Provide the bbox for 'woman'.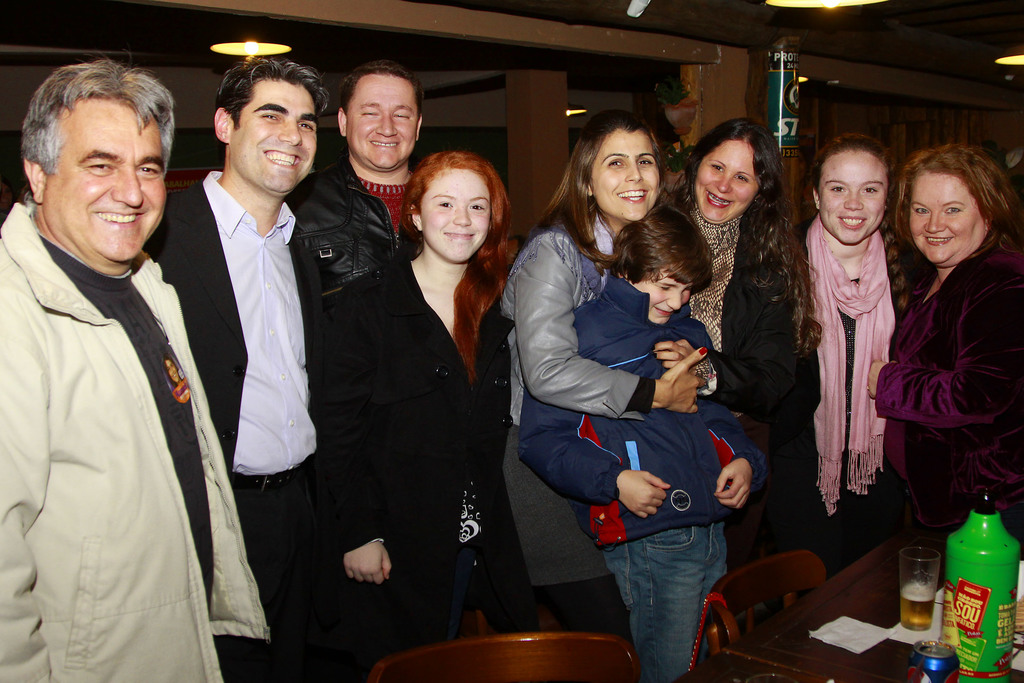
detection(770, 132, 913, 579).
